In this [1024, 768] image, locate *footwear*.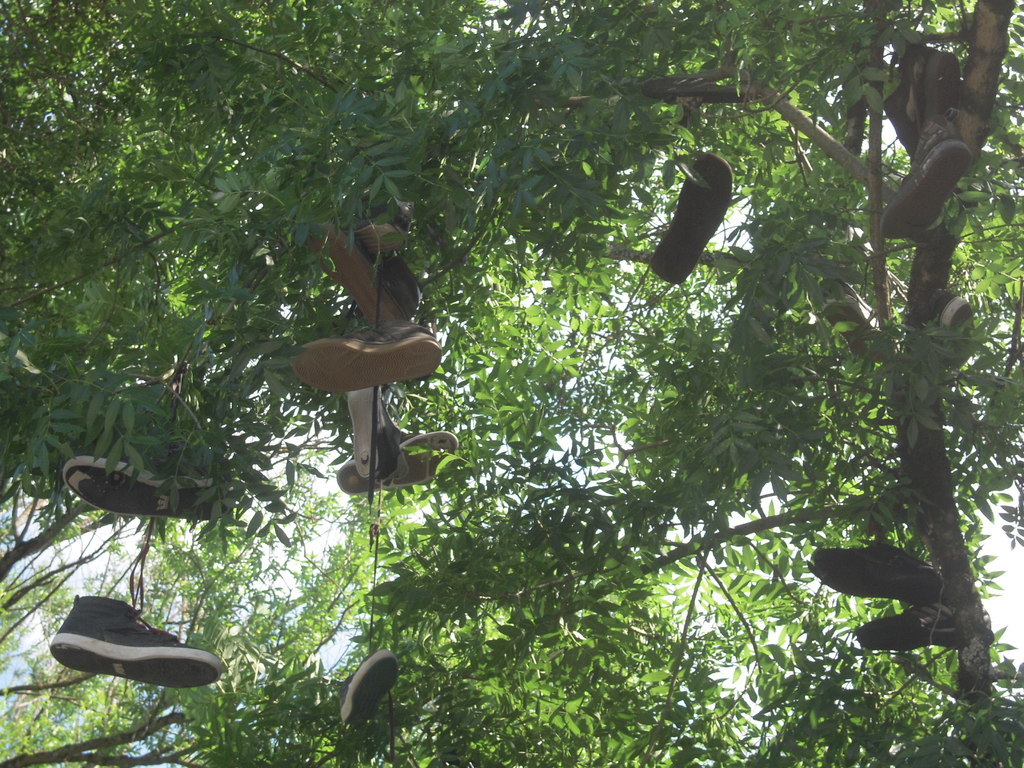
Bounding box: Rect(923, 289, 973, 367).
